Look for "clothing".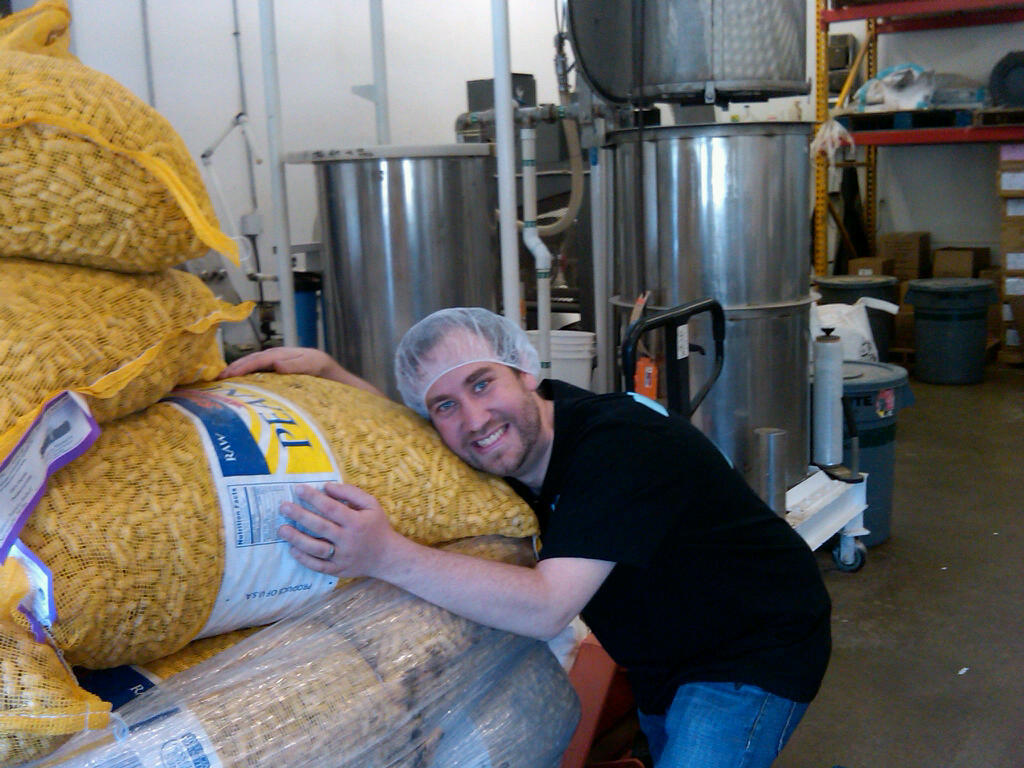
Found: [x1=466, y1=326, x2=848, y2=767].
